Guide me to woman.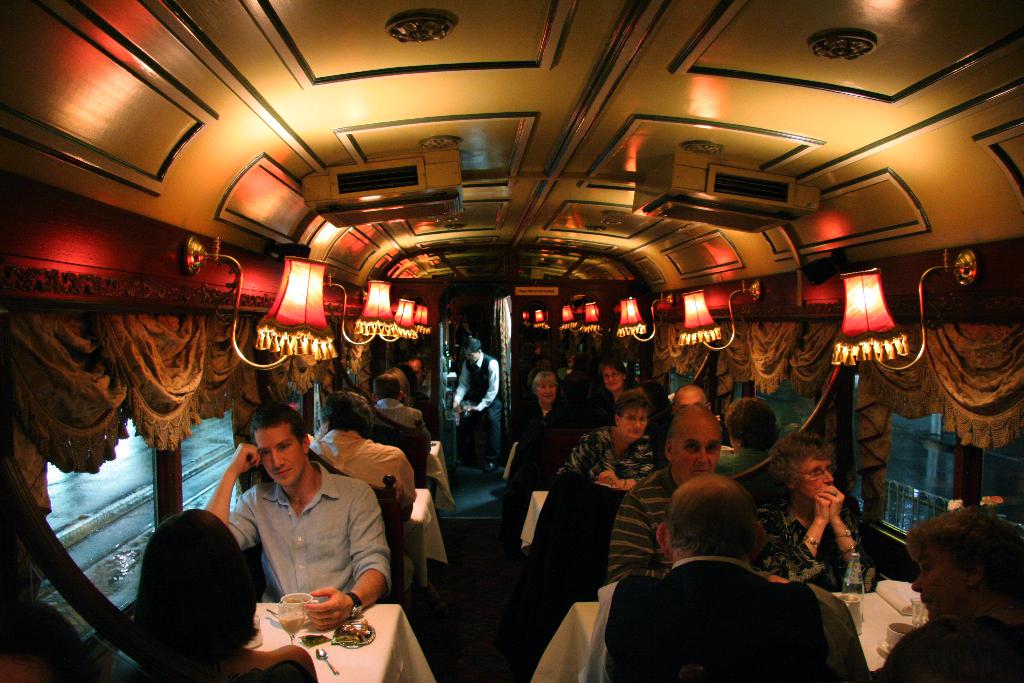
Guidance: 386, 367, 428, 421.
